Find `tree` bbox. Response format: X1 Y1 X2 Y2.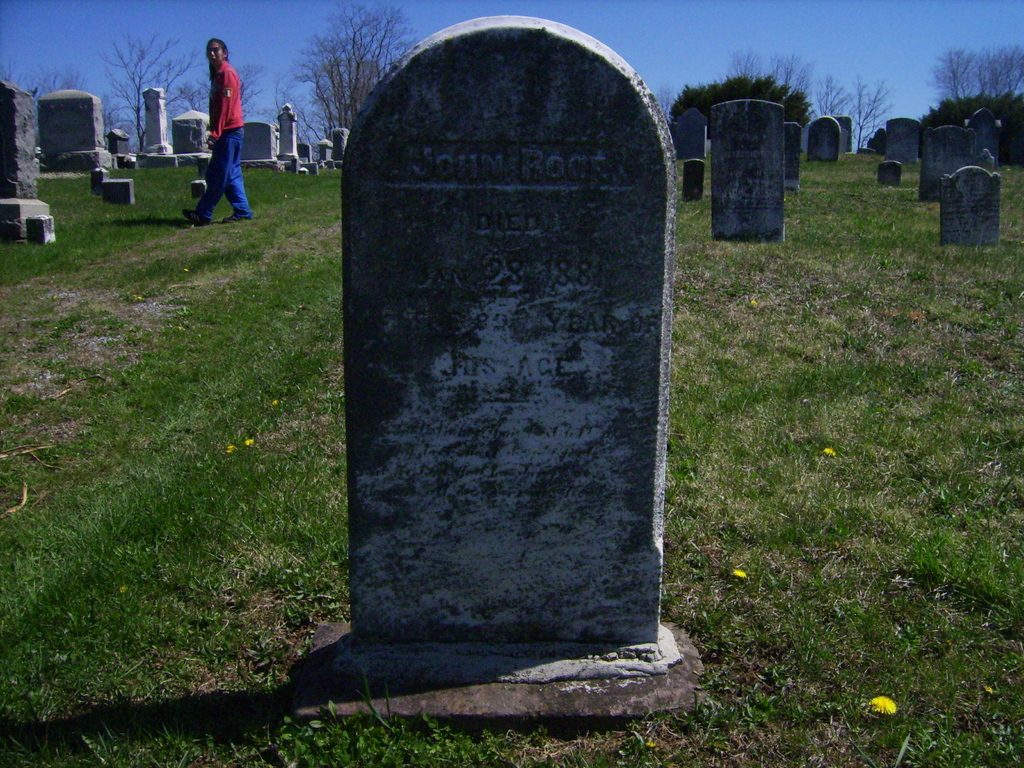
100 29 209 150.
